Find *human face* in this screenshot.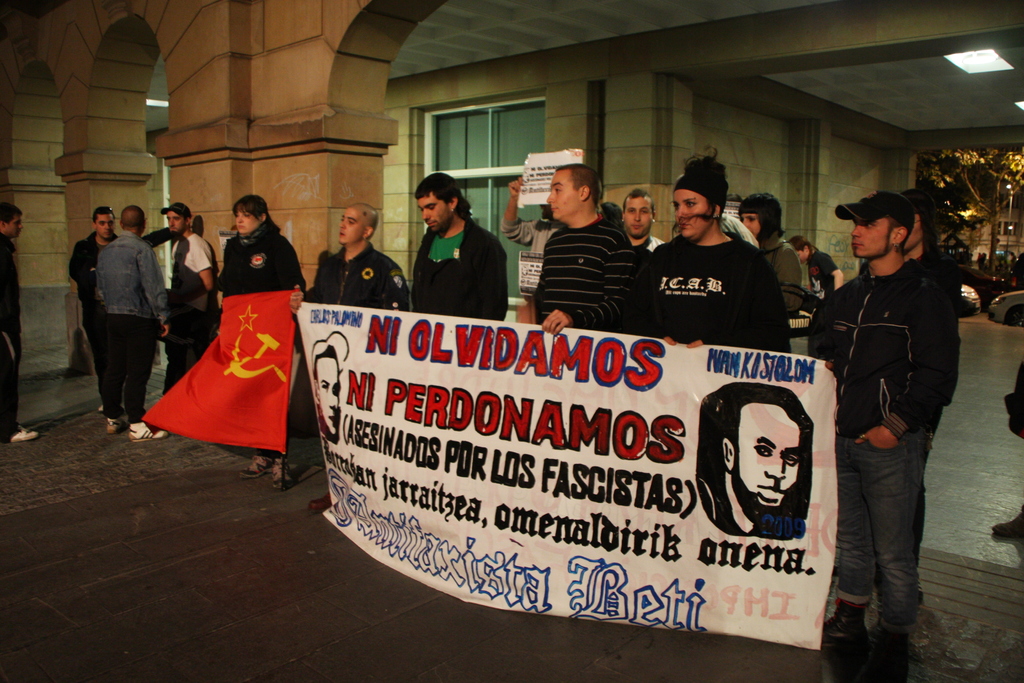
The bounding box for *human face* is [14,214,23,240].
